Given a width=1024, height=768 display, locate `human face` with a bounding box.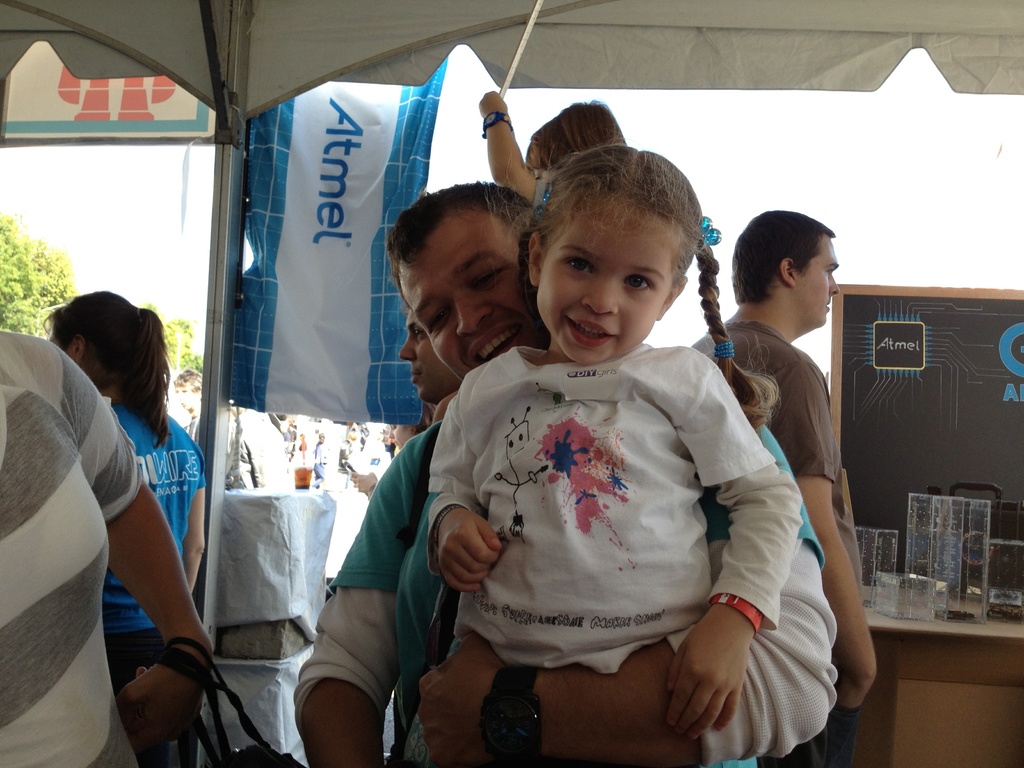
Located: (left=397, top=311, right=470, bottom=401).
